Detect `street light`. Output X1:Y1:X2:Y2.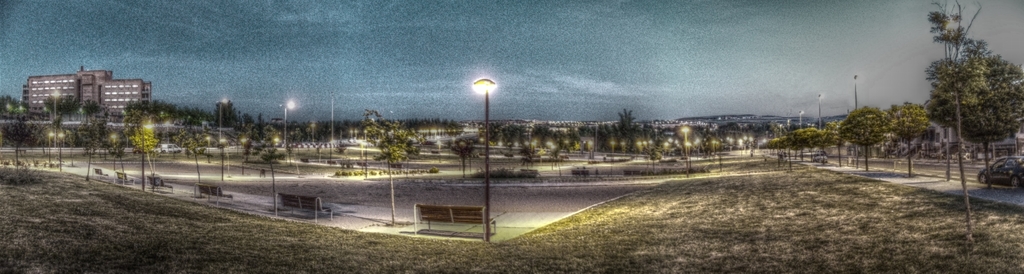
52:89:61:149.
